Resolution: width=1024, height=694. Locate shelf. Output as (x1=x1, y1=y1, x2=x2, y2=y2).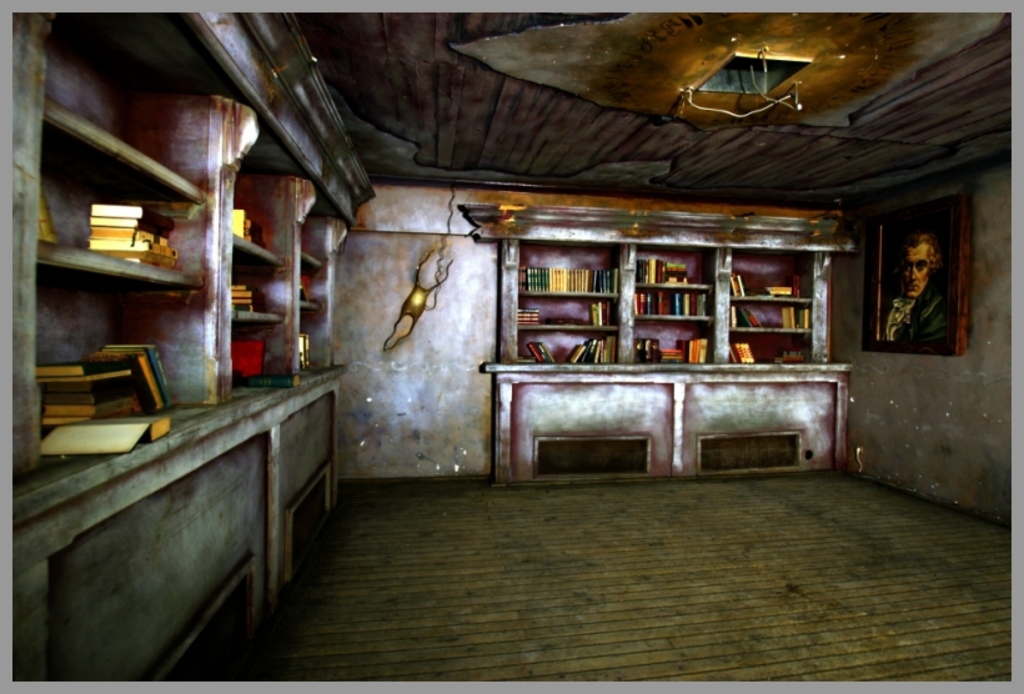
(x1=46, y1=12, x2=214, y2=191).
